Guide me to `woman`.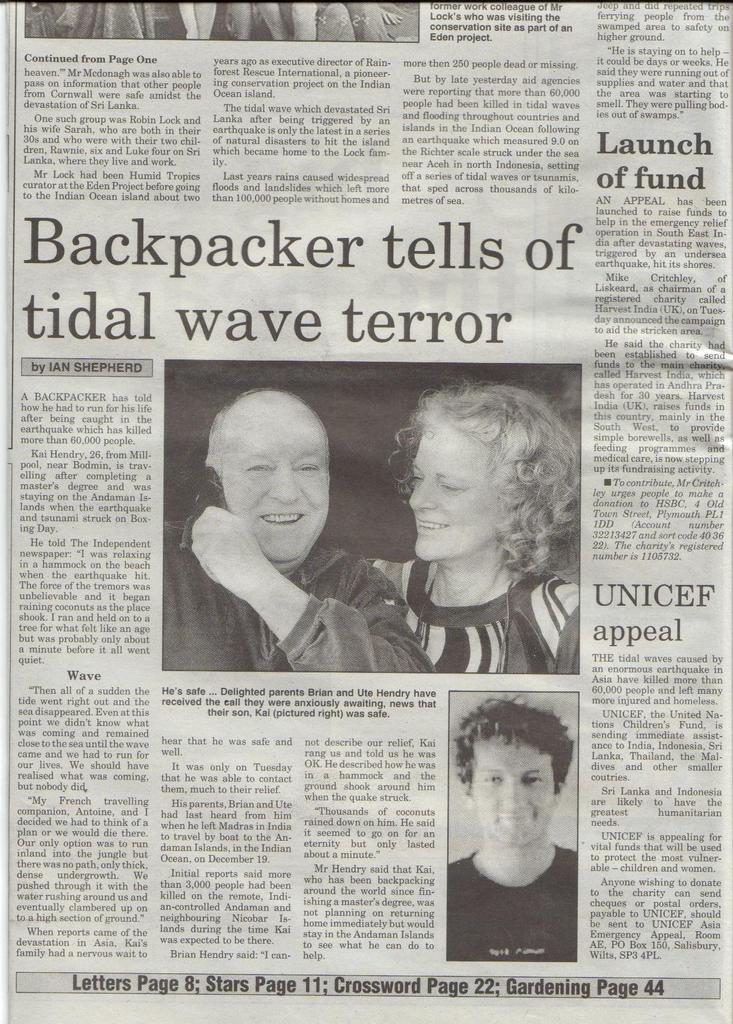
Guidance: 328,391,606,713.
